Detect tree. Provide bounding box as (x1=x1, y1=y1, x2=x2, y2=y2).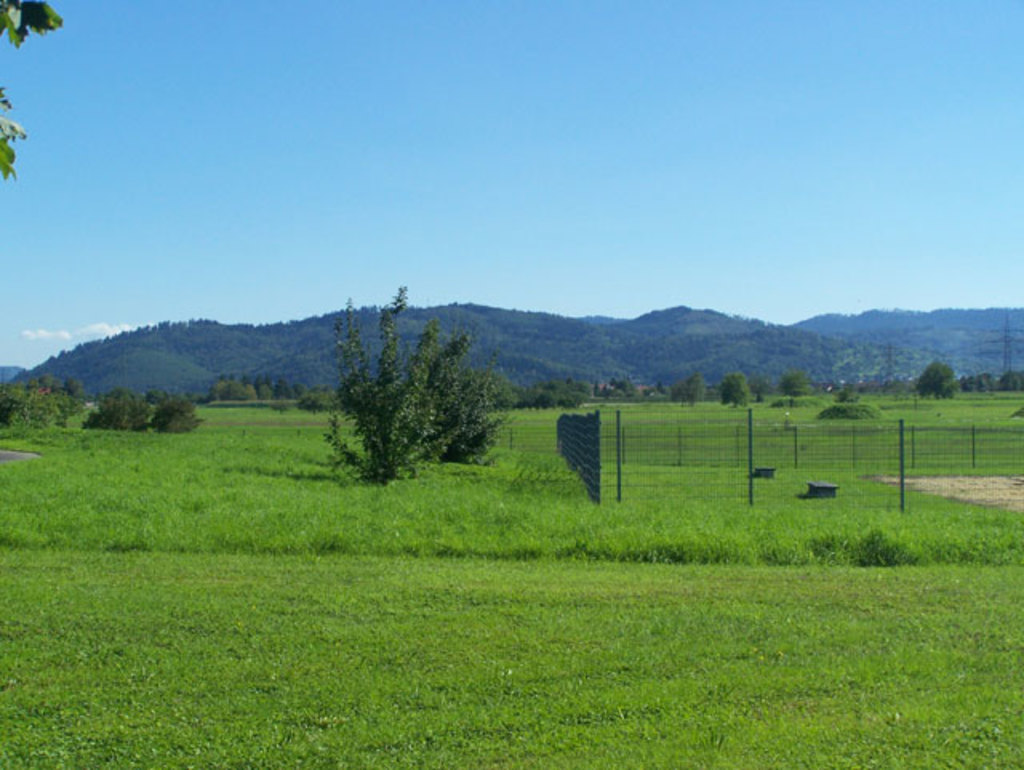
(x1=909, y1=355, x2=960, y2=400).
